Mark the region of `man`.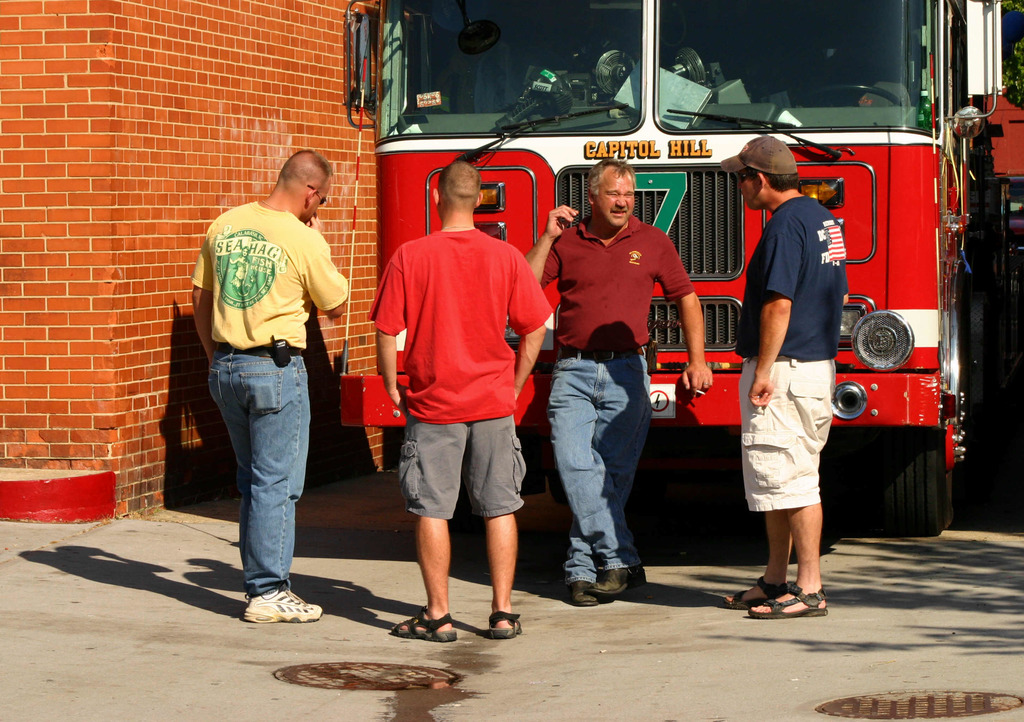
Region: (x1=189, y1=146, x2=354, y2=622).
